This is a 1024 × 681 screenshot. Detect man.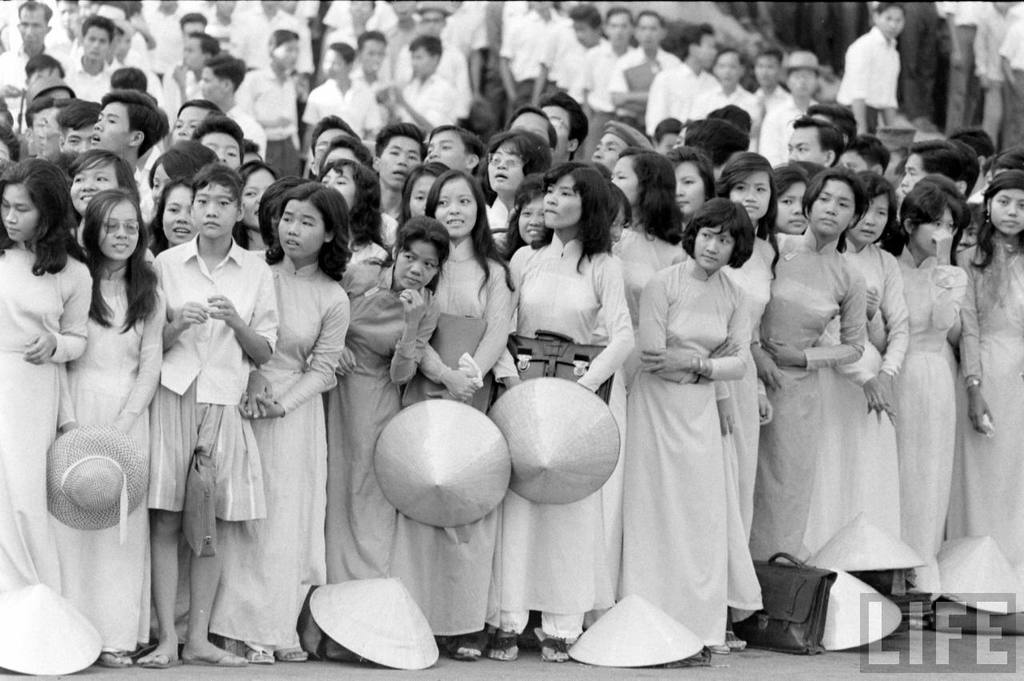
374 29 454 132.
